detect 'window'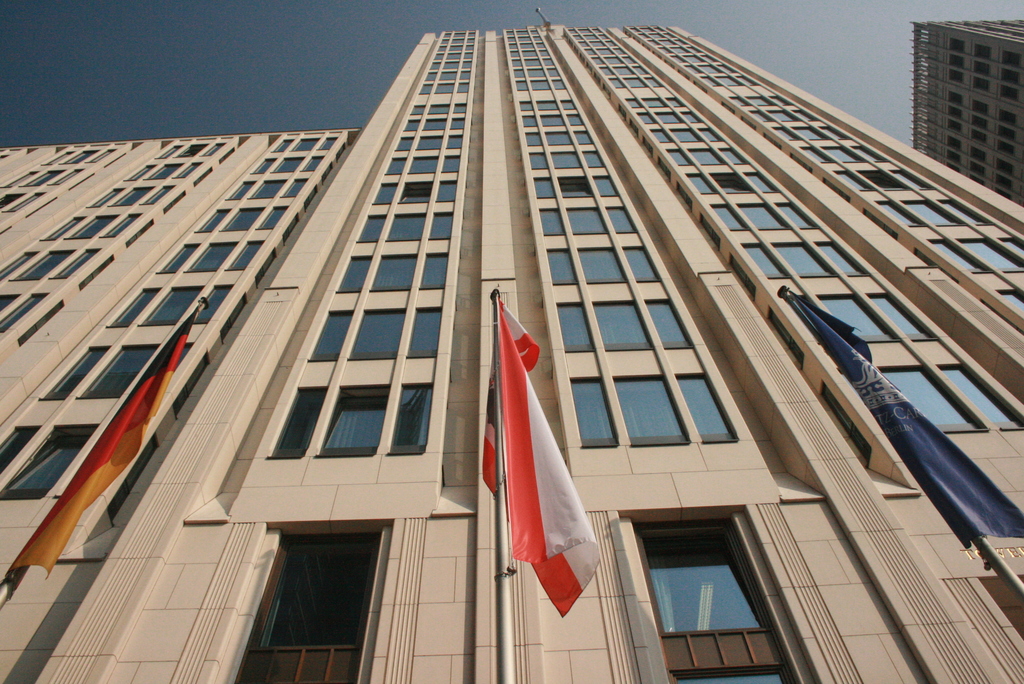
(left=433, top=103, right=450, bottom=116)
